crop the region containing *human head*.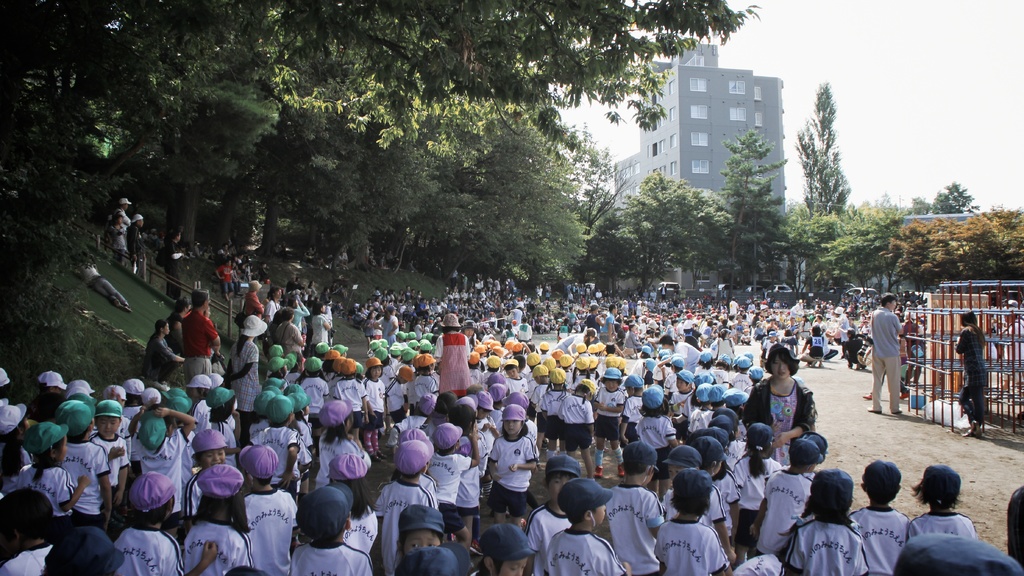
Crop region: 165 387 190 399.
